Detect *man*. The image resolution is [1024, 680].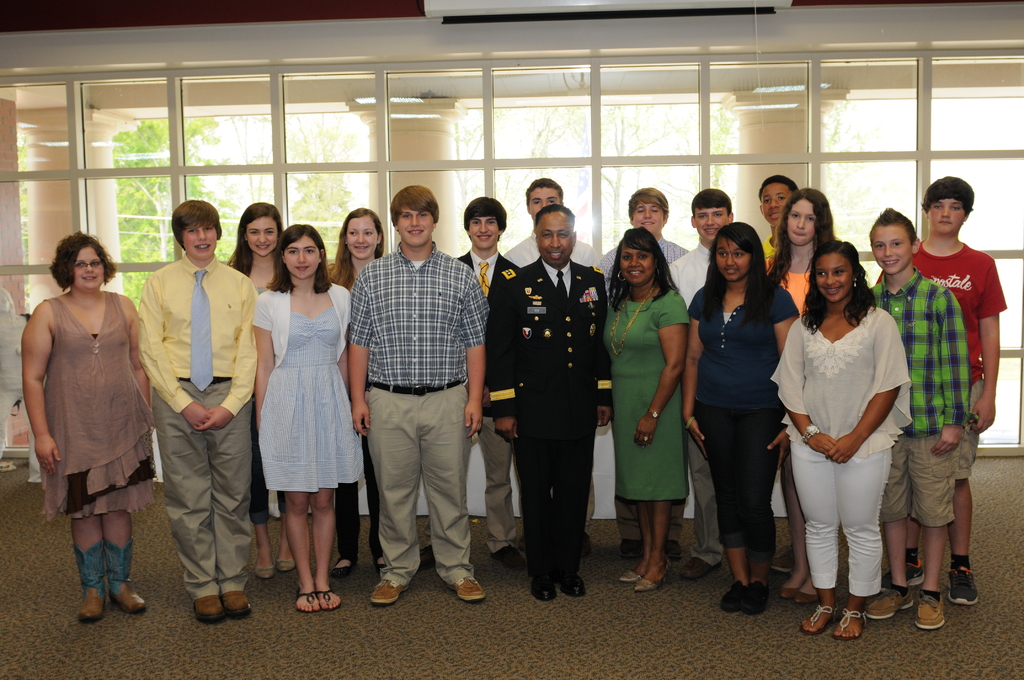
{"left": 762, "top": 175, "right": 799, "bottom": 578}.
